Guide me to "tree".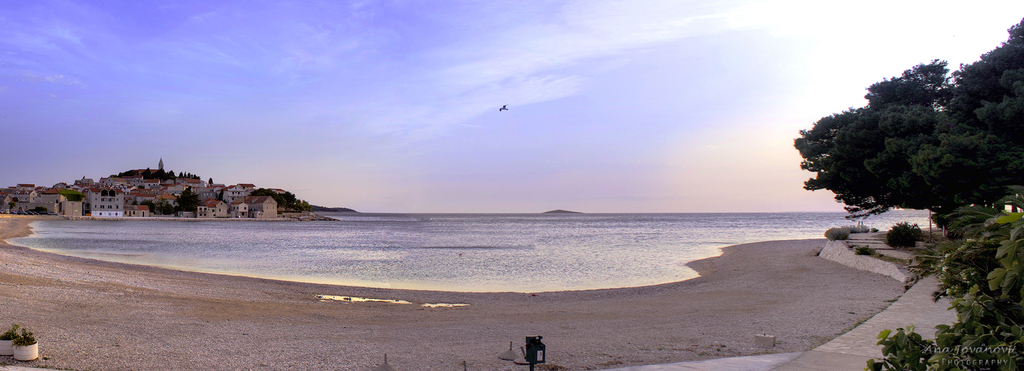
Guidance: {"left": 769, "top": 62, "right": 996, "bottom": 256}.
